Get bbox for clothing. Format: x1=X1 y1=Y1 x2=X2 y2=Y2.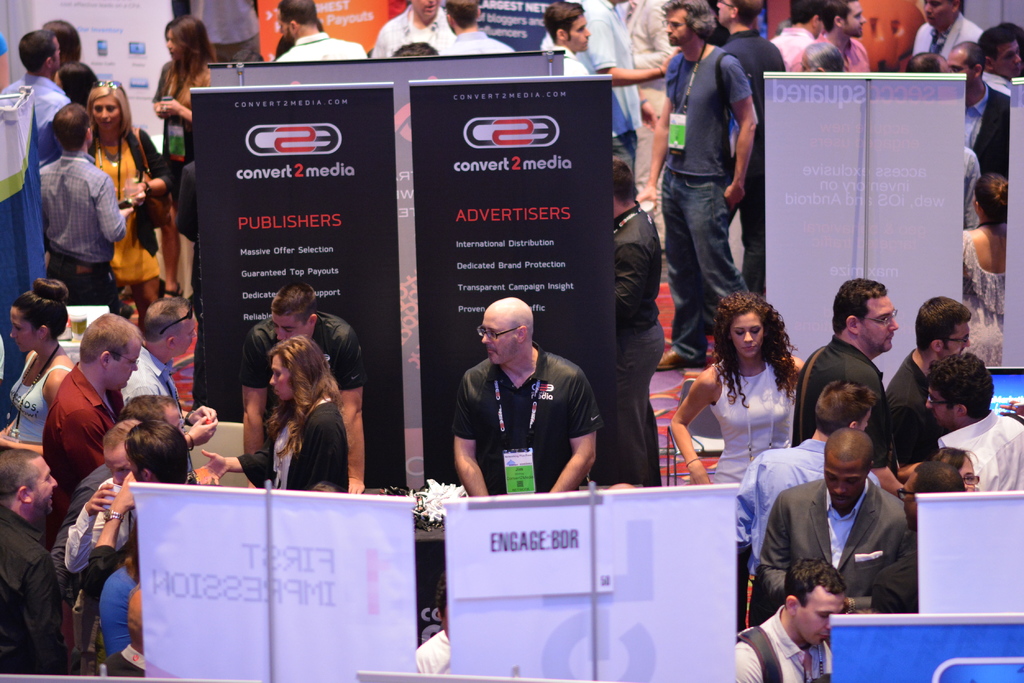
x1=91 y1=129 x2=175 y2=286.
